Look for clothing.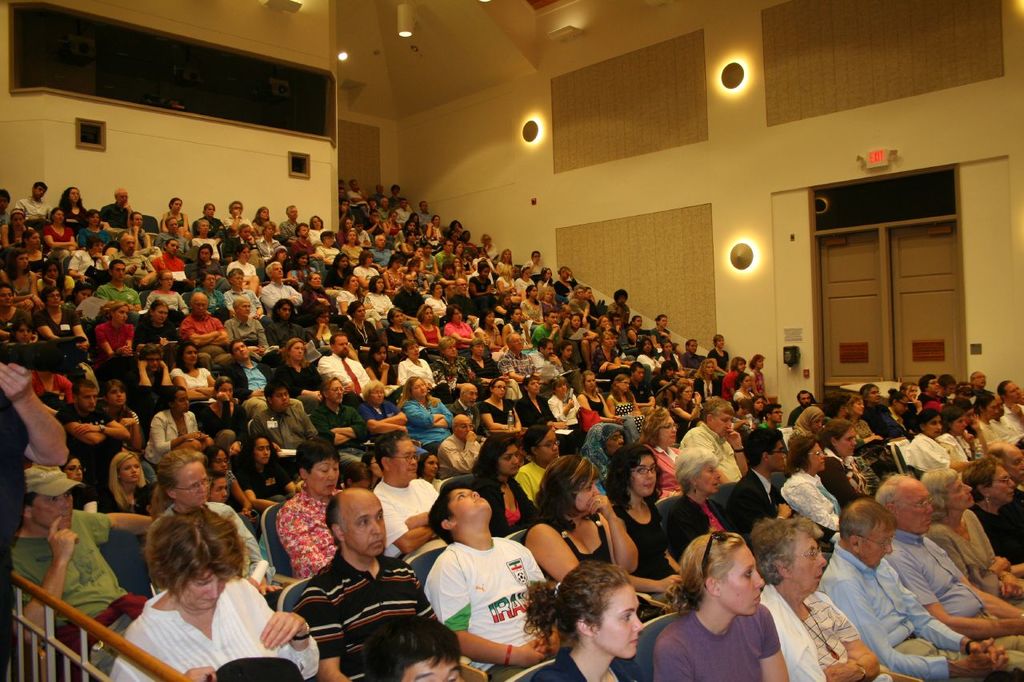
Found: detection(385, 325, 410, 362).
